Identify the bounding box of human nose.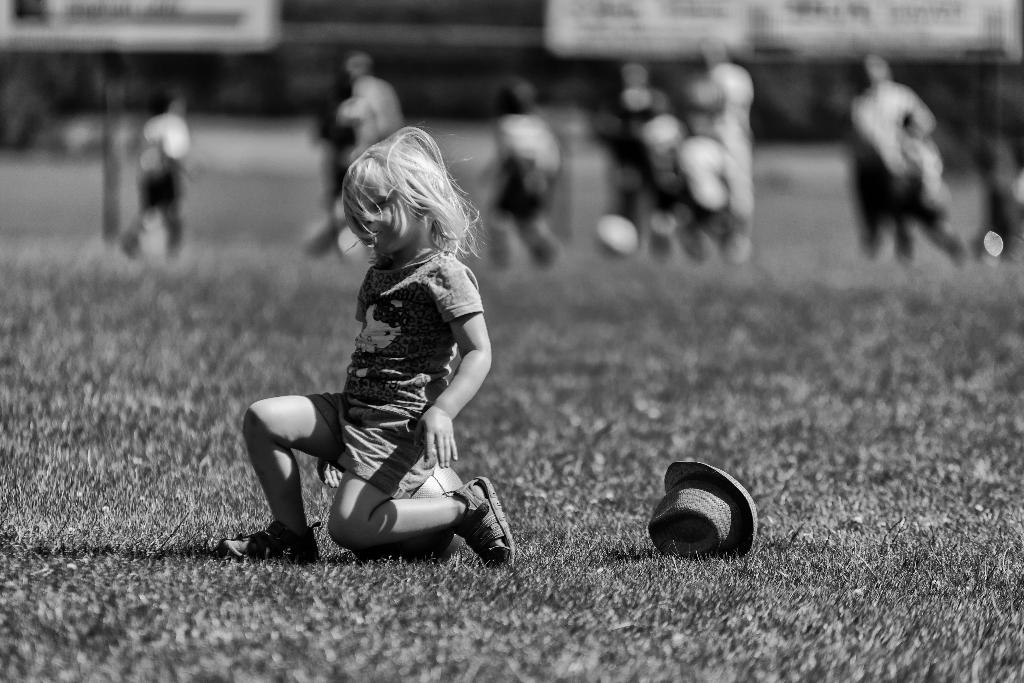
(x1=360, y1=209, x2=376, y2=225).
